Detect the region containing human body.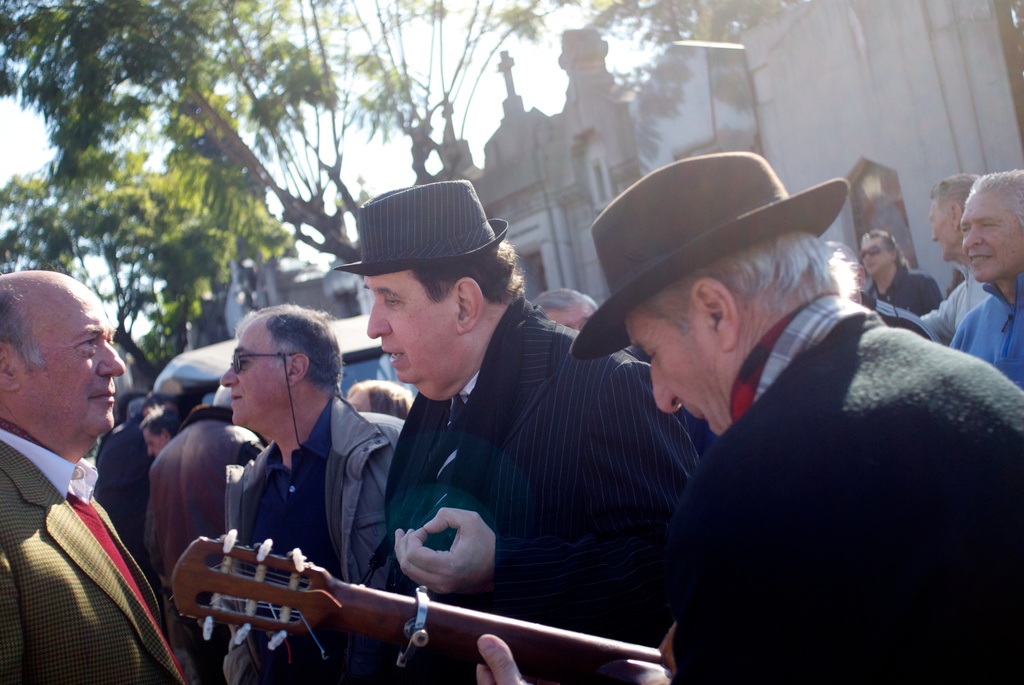
870,265,981,343.
